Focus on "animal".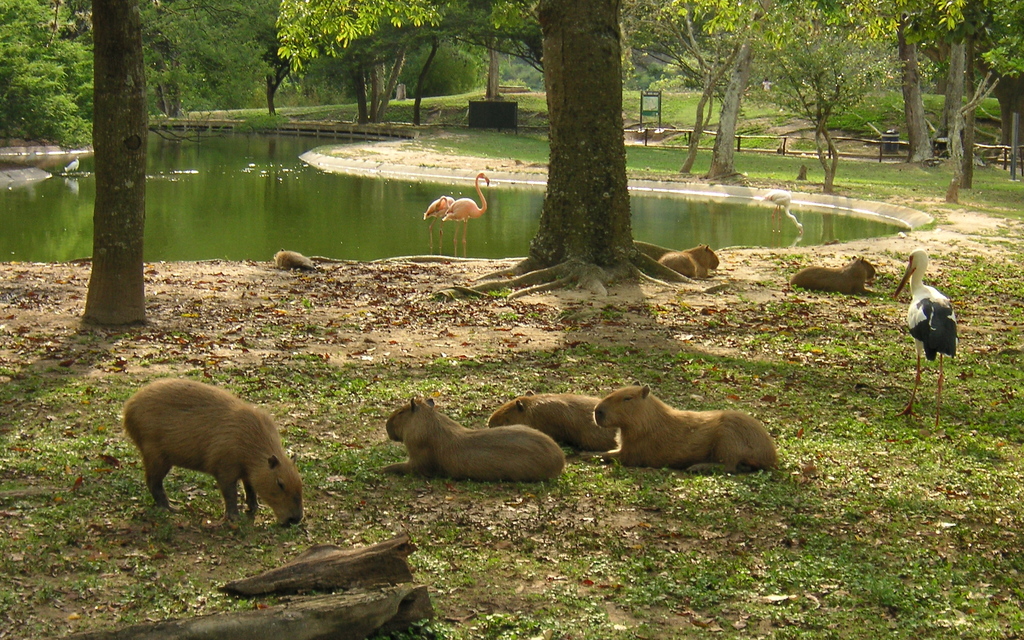
Focused at {"x1": 115, "y1": 376, "x2": 307, "y2": 534}.
